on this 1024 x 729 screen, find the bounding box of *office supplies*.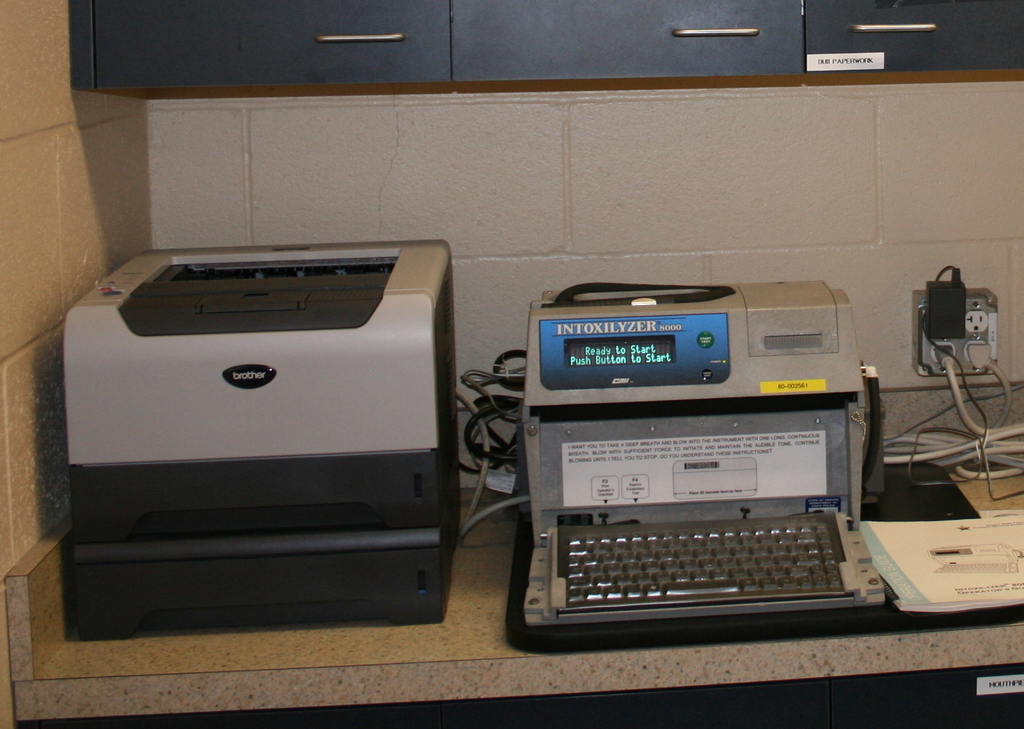
Bounding box: {"left": 872, "top": 509, "right": 1023, "bottom": 619}.
